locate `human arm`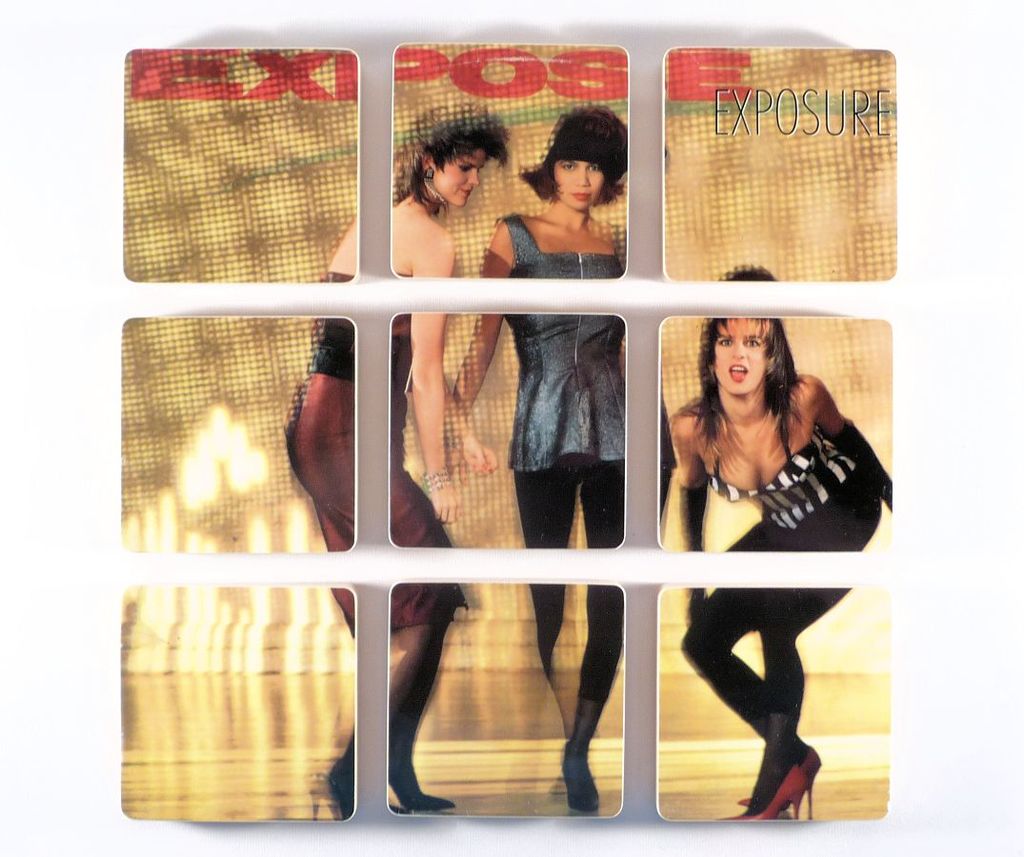
<box>448,224,518,466</box>
